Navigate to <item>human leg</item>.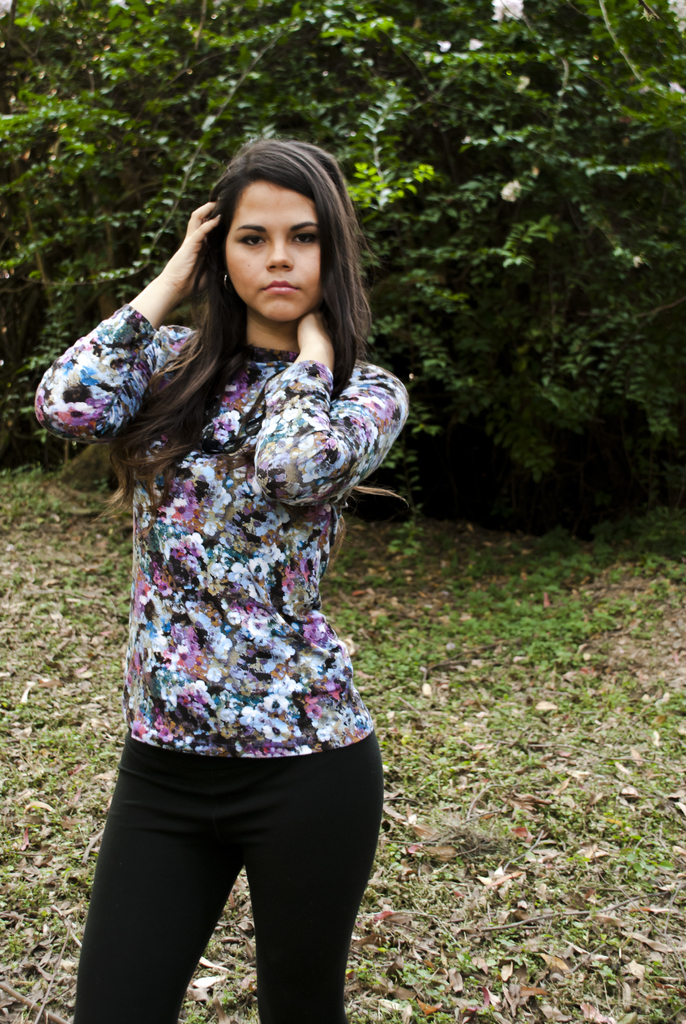
Navigation target: pyautogui.locateOnScreen(246, 707, 382, 1023).
